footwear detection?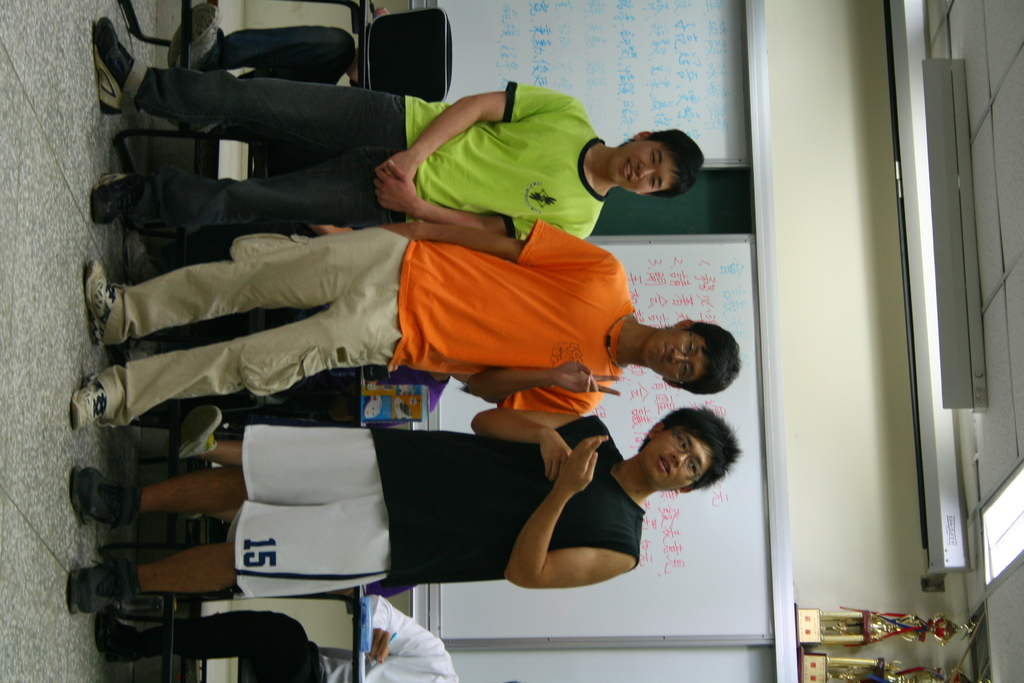
95,610,138,664
